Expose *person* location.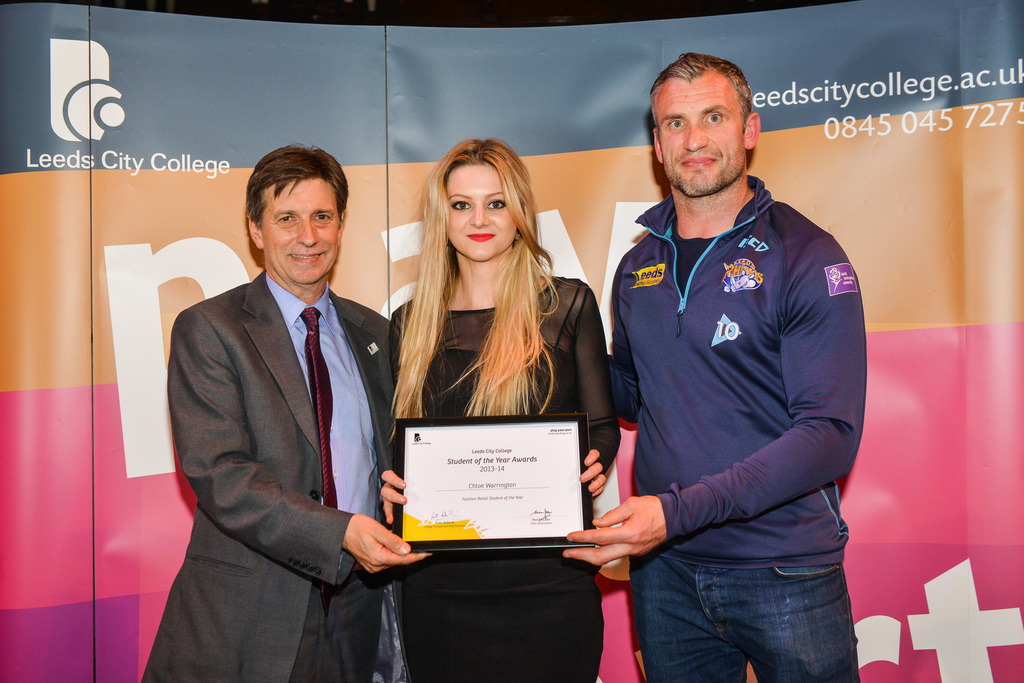
Exposed at [left=592, top=56, right=870, bottom=682].
